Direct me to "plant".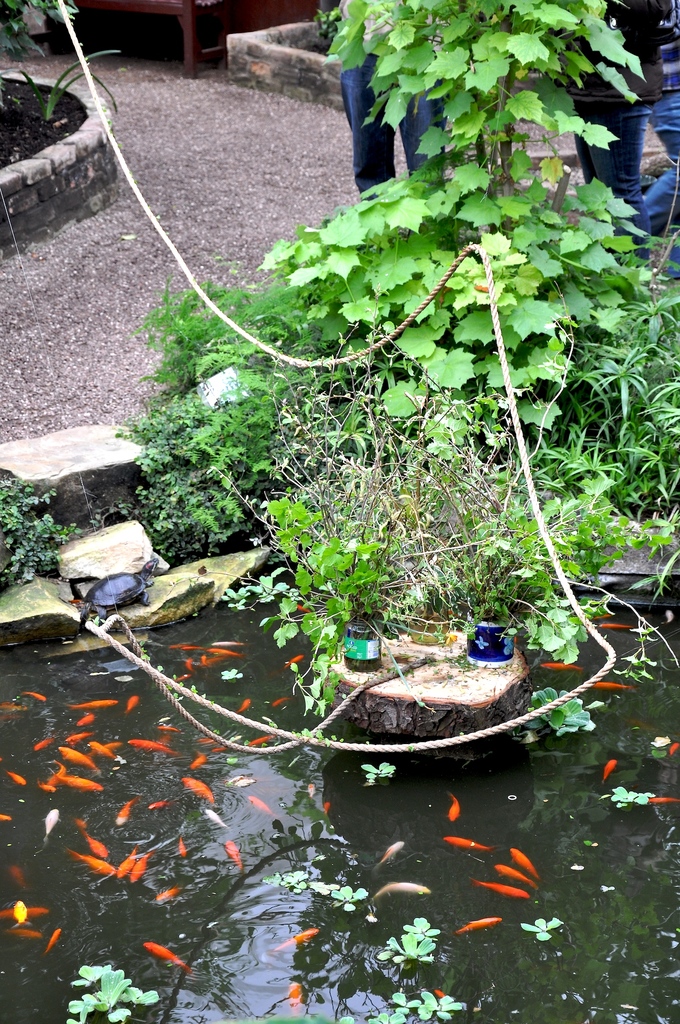
Direction: x1=241 y1=738 x2=270 y2=748.
